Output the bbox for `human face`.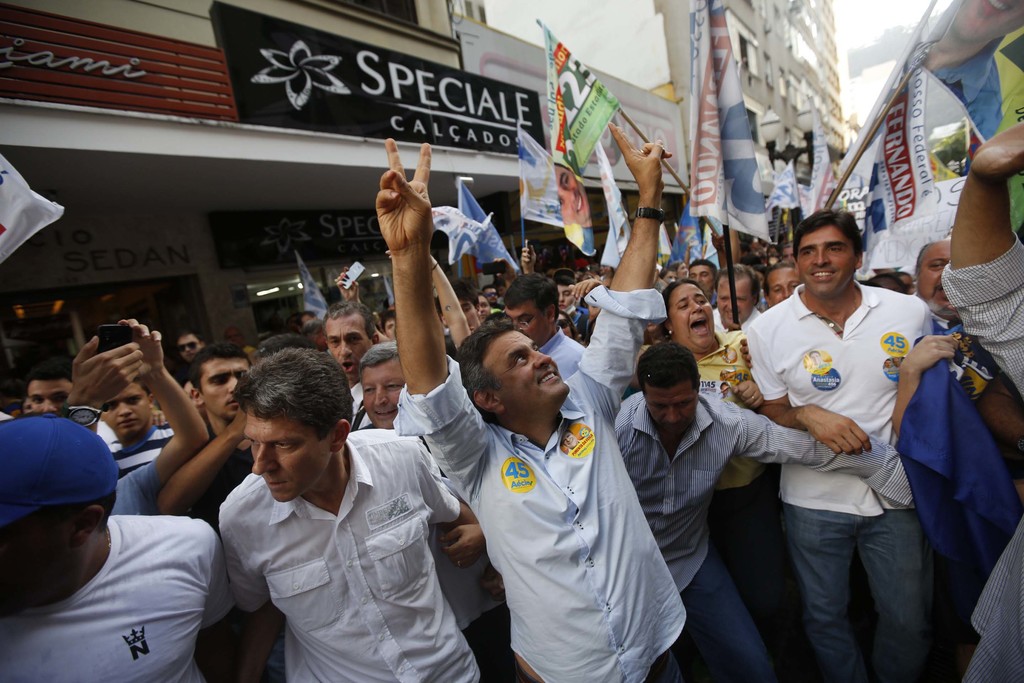
891:357:899:370.
